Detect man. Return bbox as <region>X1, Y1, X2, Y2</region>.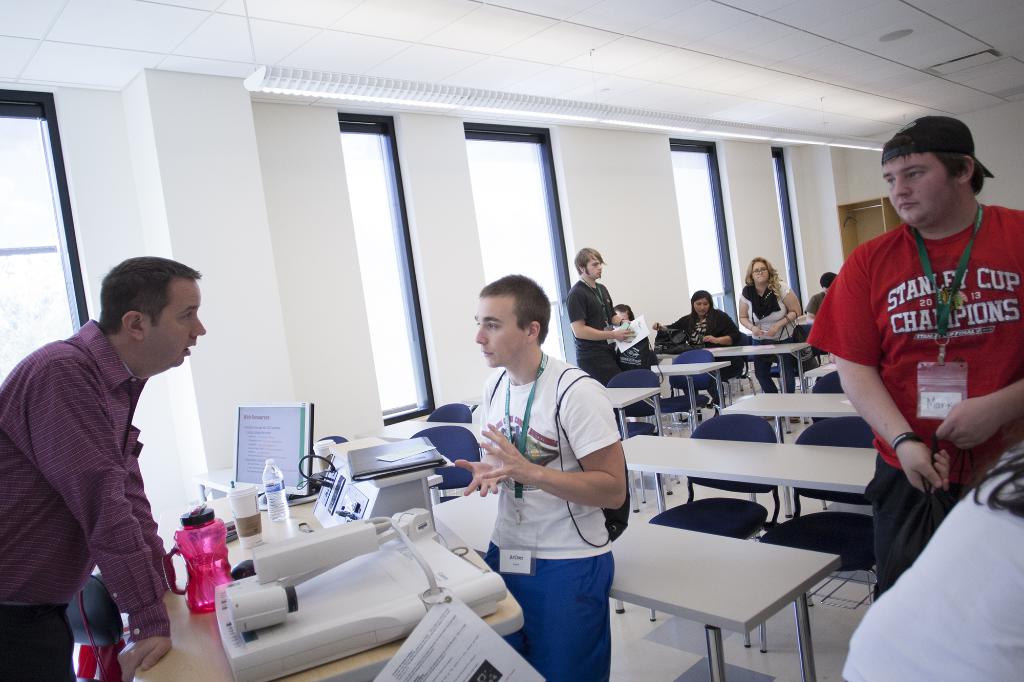
<region>805, 114, 1023, 599</region>.
